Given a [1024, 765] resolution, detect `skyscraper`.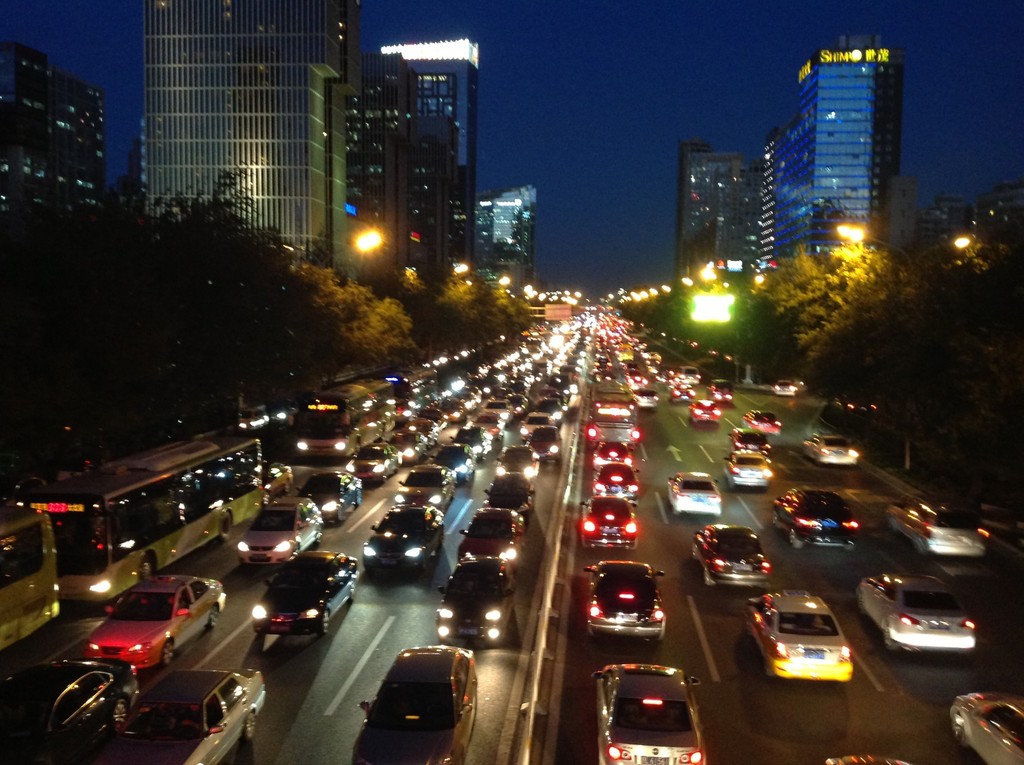
rect(346, 52, 440, 281).
